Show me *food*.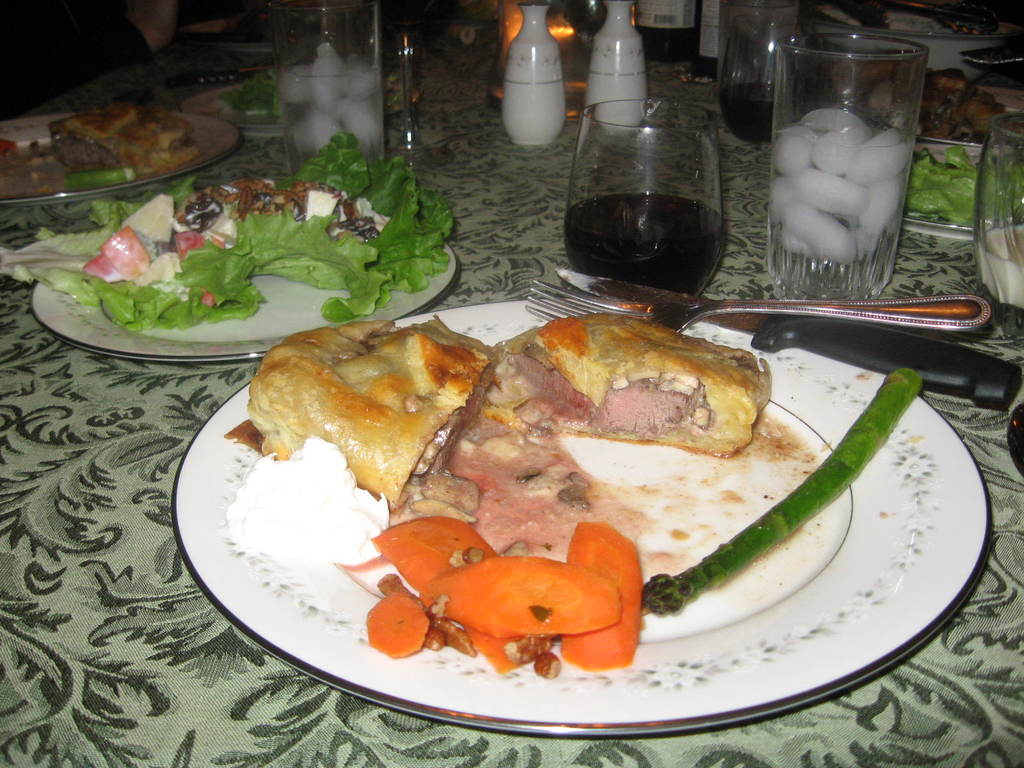
*food* is here: region(275, 308, 859, 649).
